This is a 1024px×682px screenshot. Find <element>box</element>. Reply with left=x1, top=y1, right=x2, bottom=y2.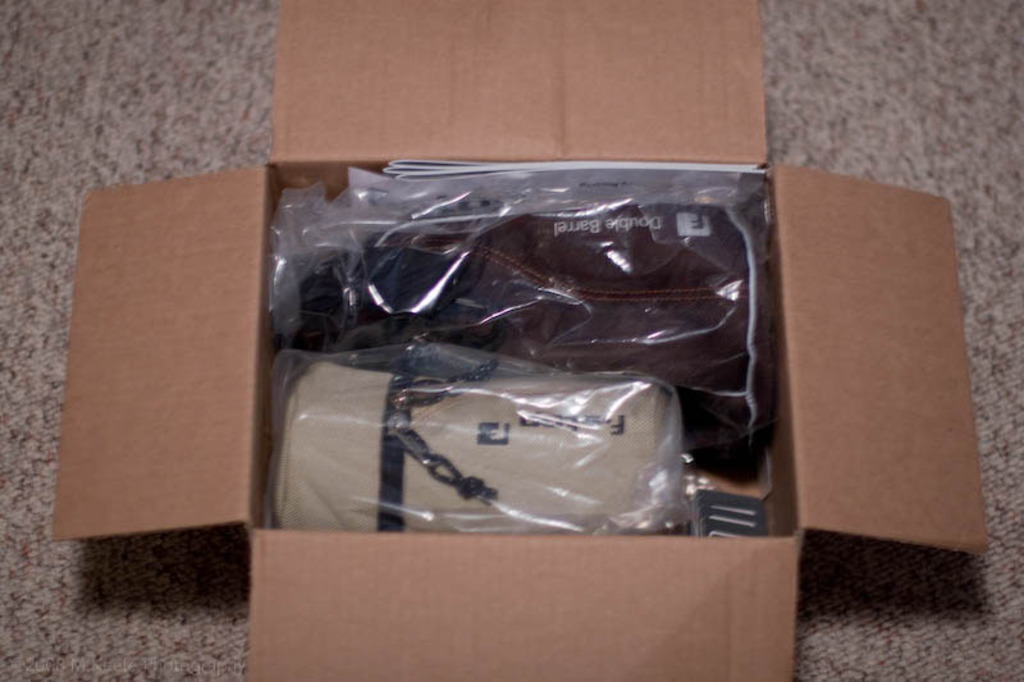
left=51, top=0, right=975, bottom=681.
